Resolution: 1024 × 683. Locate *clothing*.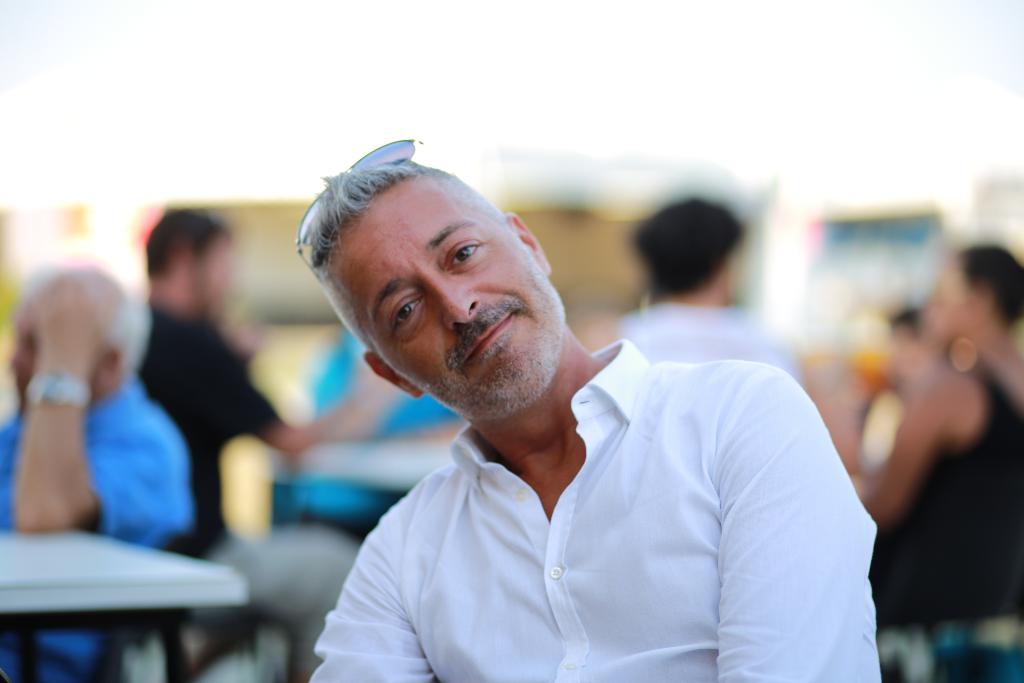
[311,330,887,682].
